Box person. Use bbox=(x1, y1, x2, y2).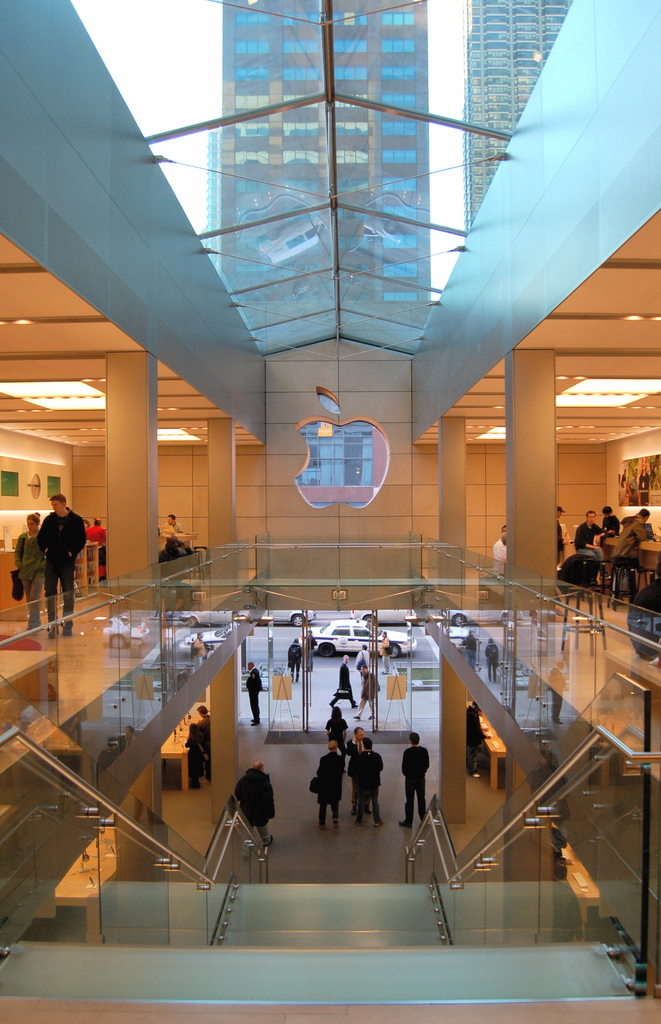
bbox=(359, 634, 371, 671).
